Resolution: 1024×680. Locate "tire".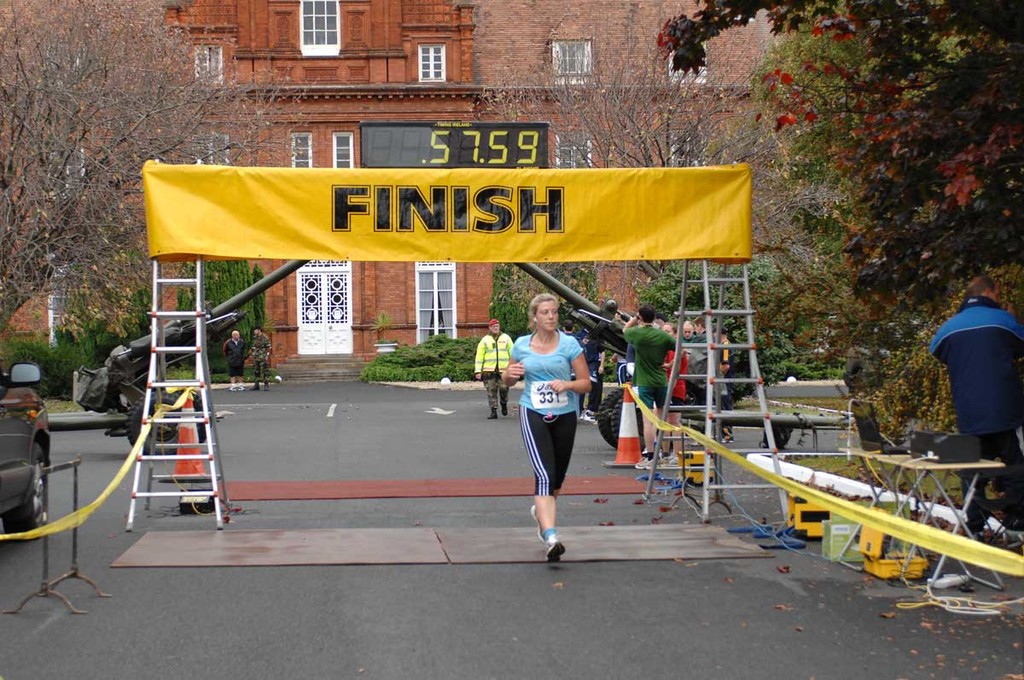
BBox(129, 391, 212, 456).
